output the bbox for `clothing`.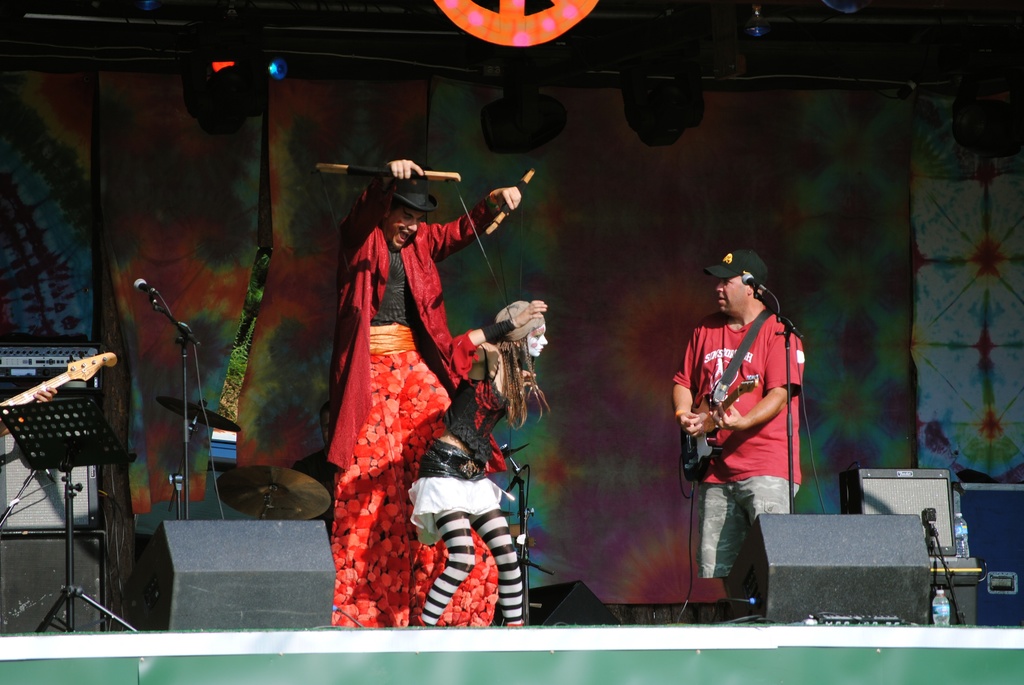
<bbox>325, 171, 502, 627</bbox>.
